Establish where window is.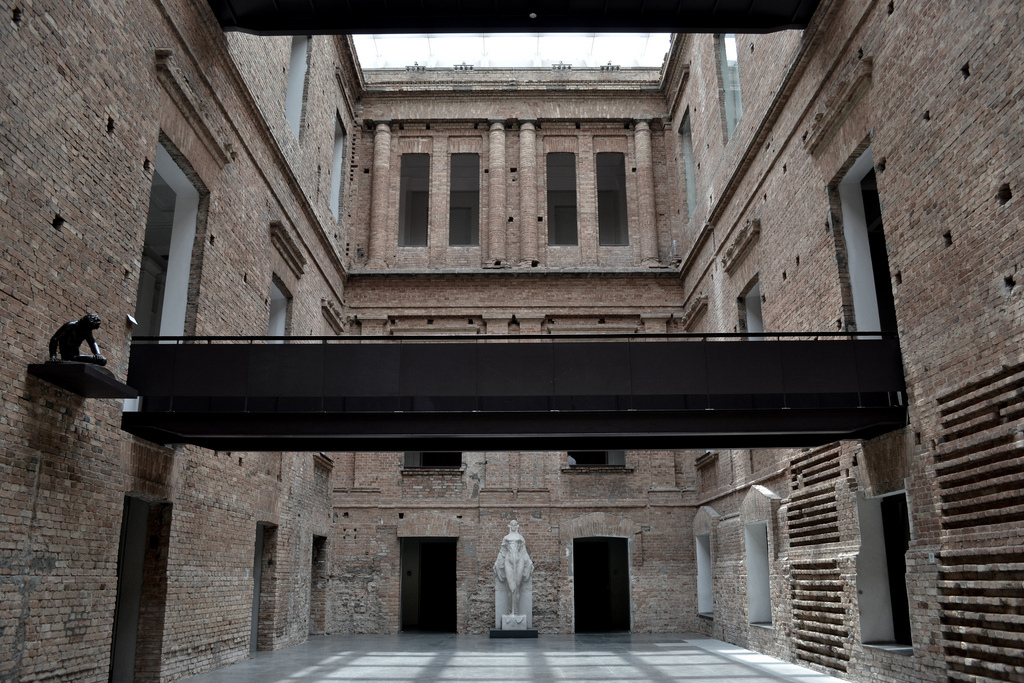
Established at (402, 145, 426, 251).
